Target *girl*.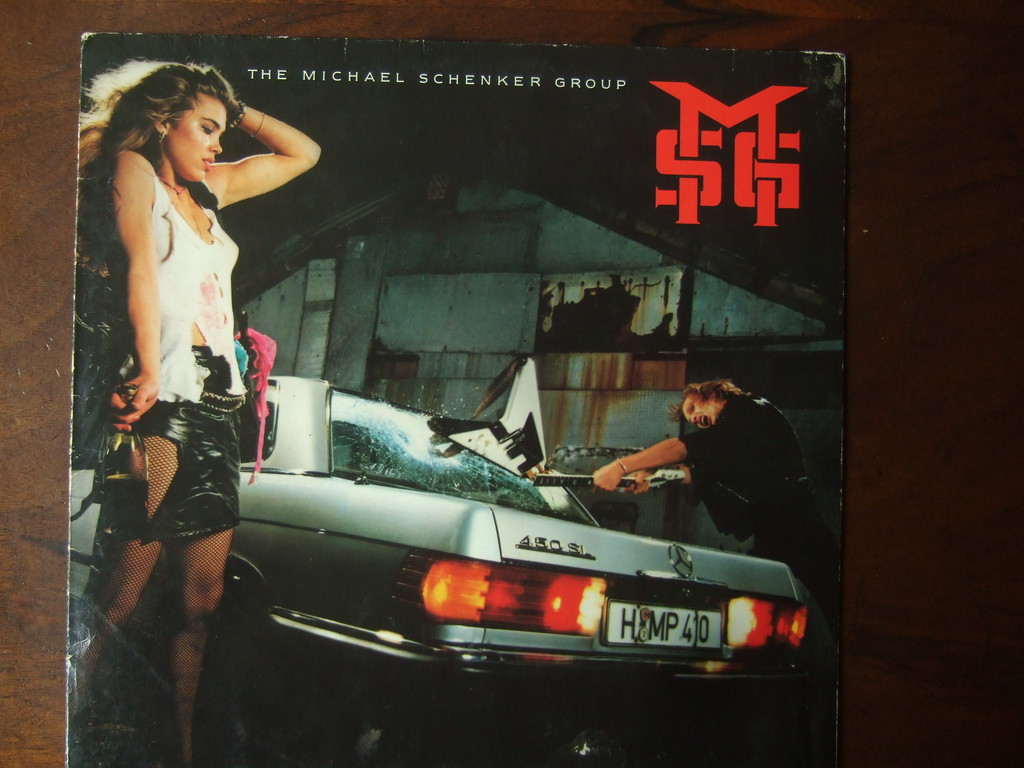
Target region: Rect(77, 61, 321, 767).
